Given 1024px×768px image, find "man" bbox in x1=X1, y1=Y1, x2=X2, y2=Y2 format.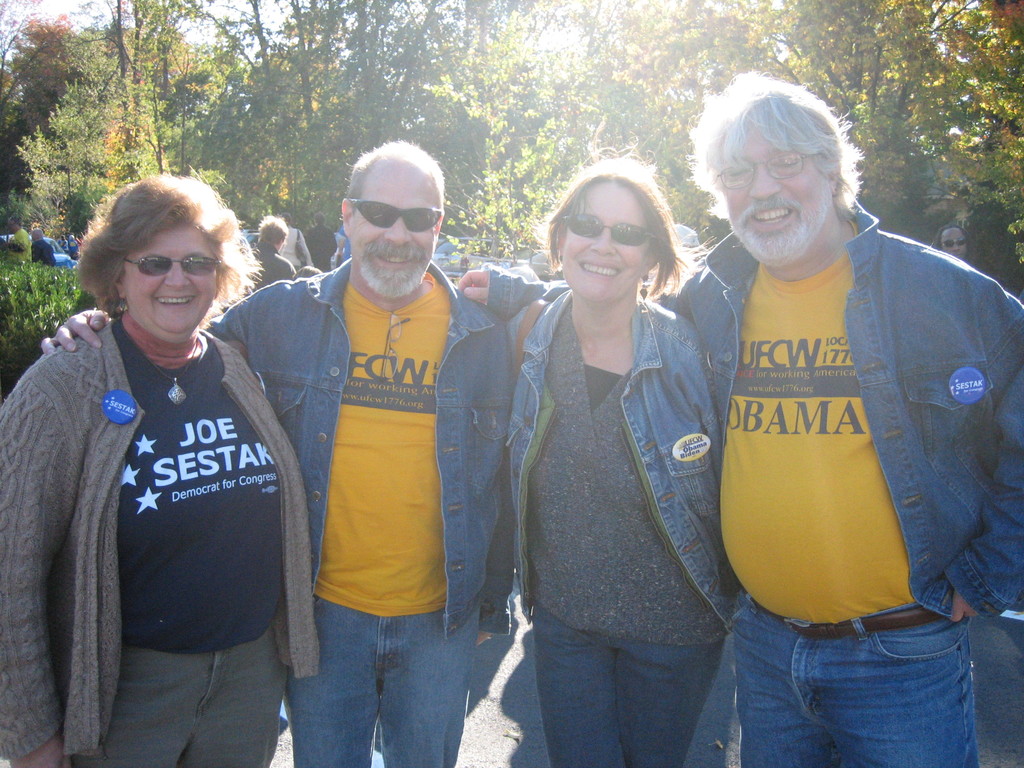
x1=38, y1=138, x2=510, y2=767.
